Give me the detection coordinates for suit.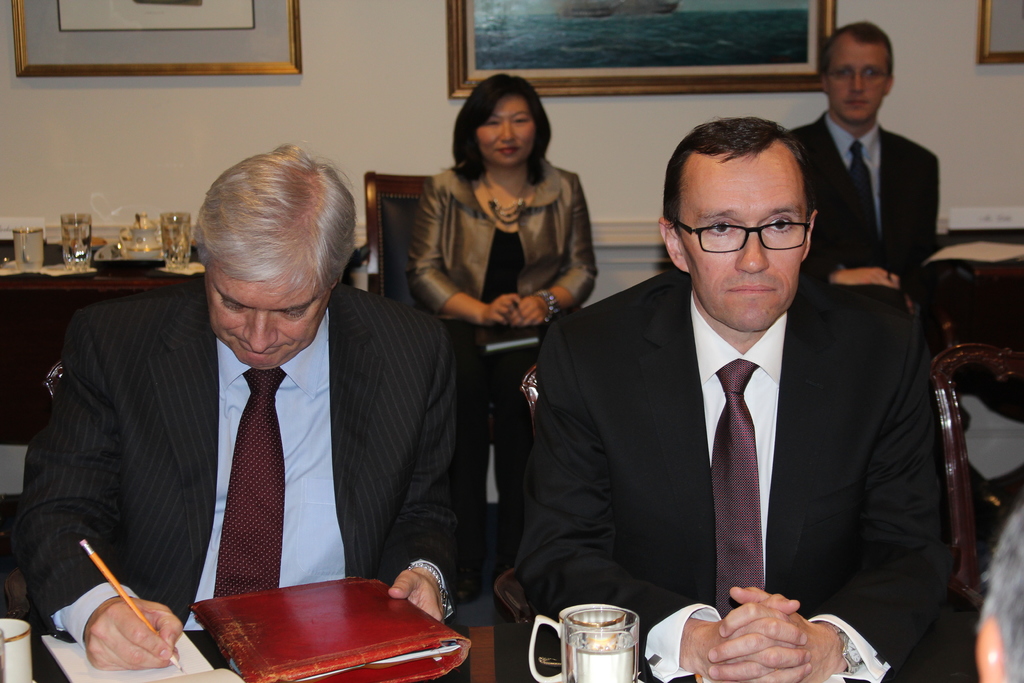
[x1=518, y1=161, x2=950, y2=657].
